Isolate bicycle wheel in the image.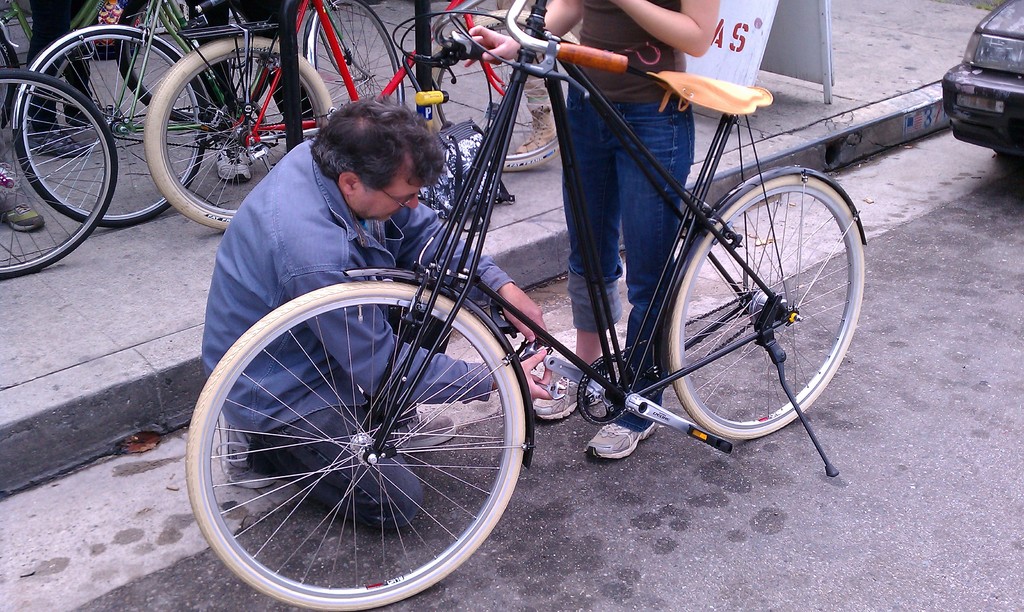
Isolated region: locate(17, 27, 215, 226).
